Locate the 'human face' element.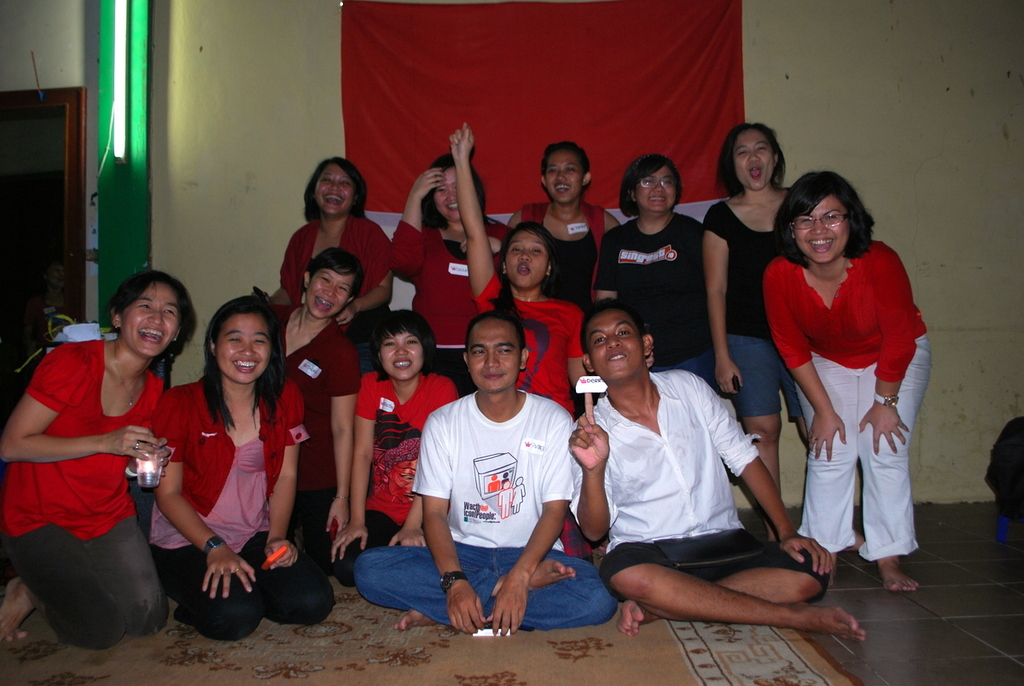
Element bbox: [x1=430, y1=168, x2=459, y2=223].
